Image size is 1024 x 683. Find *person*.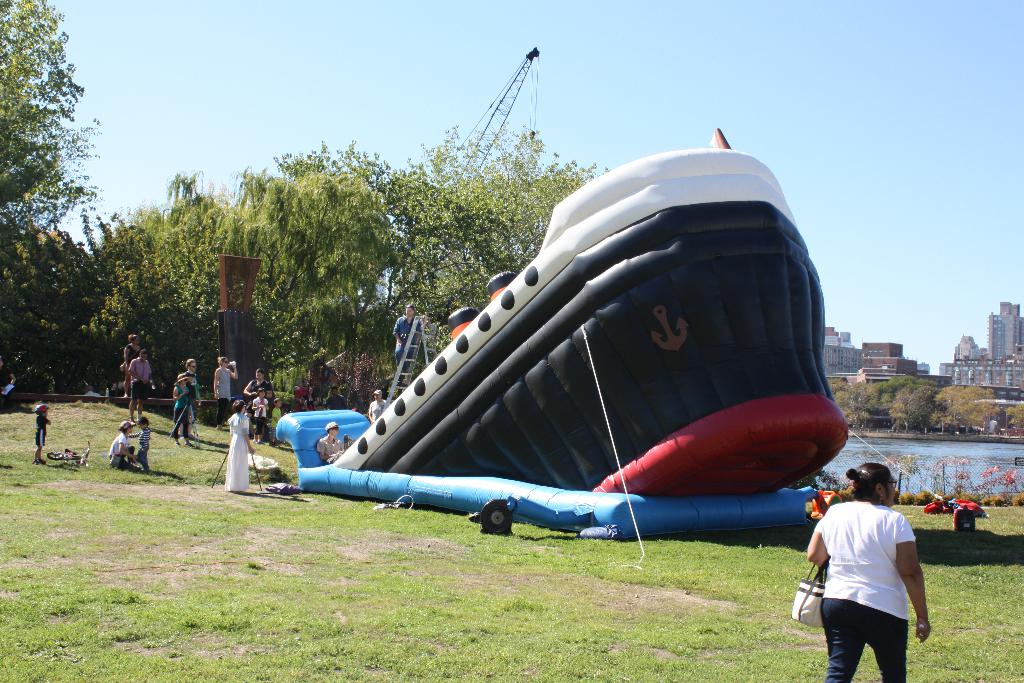
bbox(214, 356, 243, 419).
